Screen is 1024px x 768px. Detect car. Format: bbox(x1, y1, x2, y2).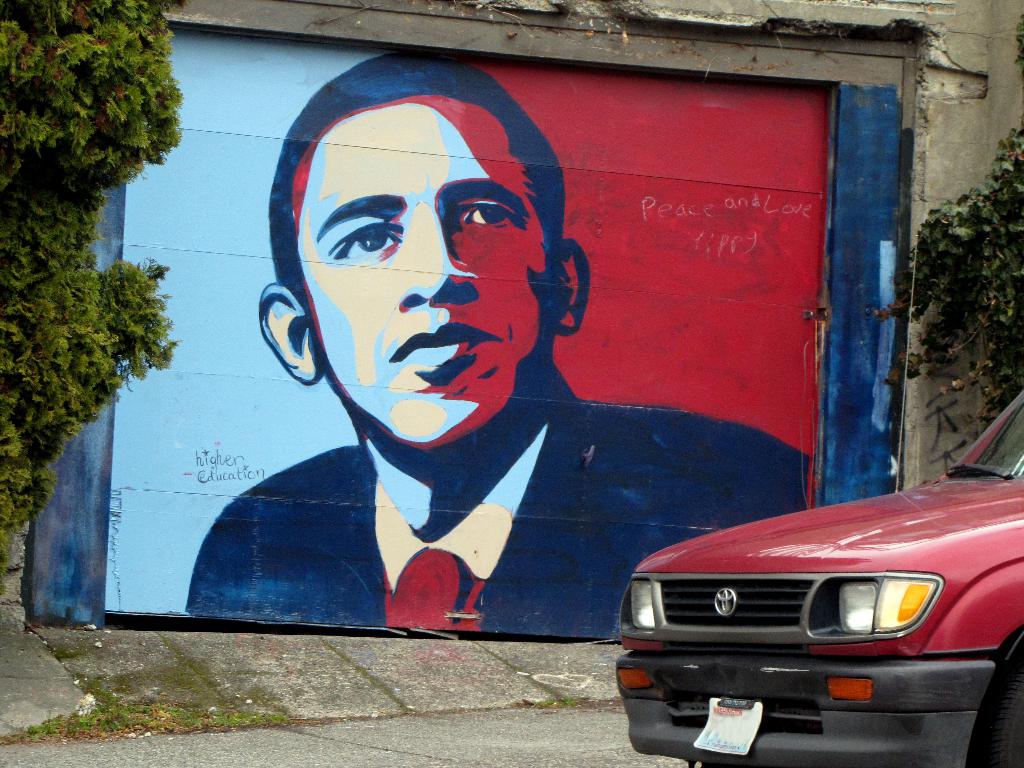
bbox(614, 394, 1023, 767).
